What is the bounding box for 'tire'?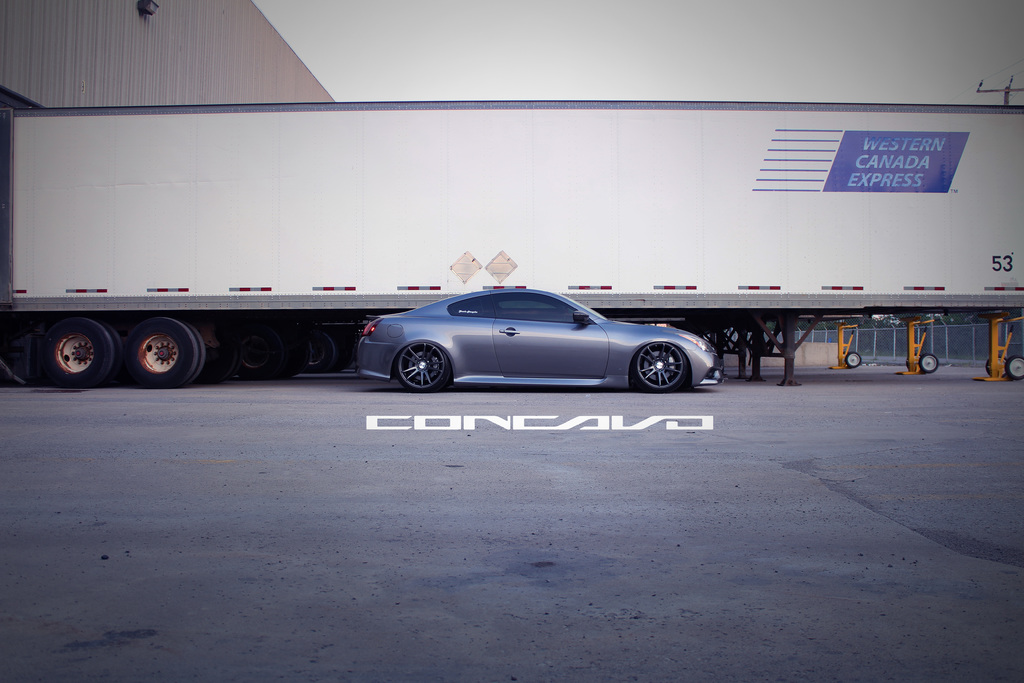
{"left": 1003, "top": 355, "right": 1023, "bottom": 384}.
